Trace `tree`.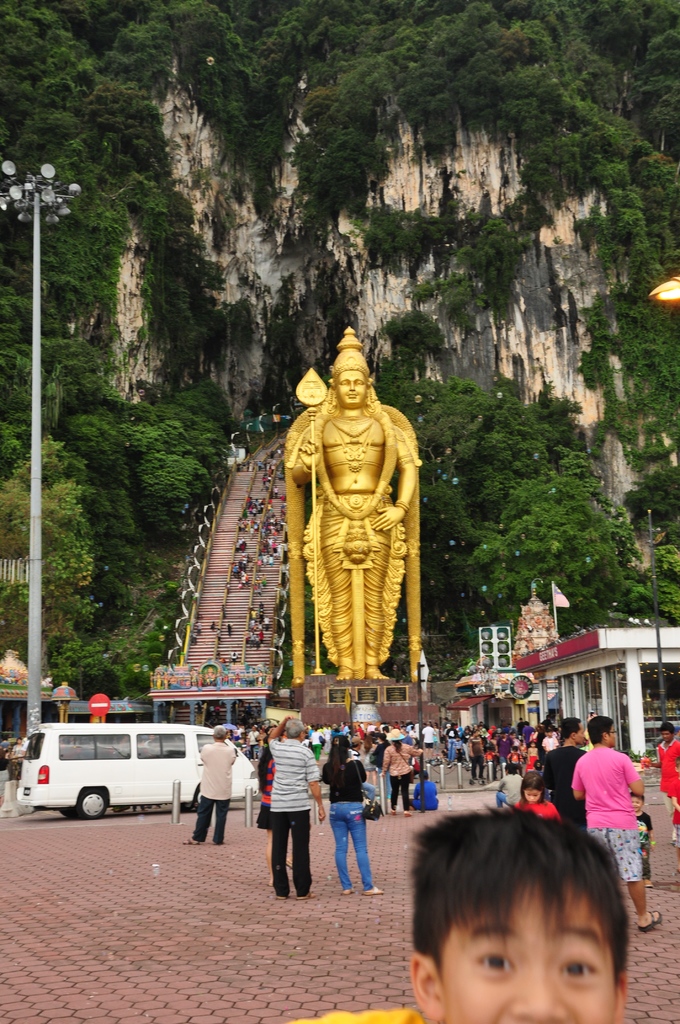
Traced to 435/369/651/653.
